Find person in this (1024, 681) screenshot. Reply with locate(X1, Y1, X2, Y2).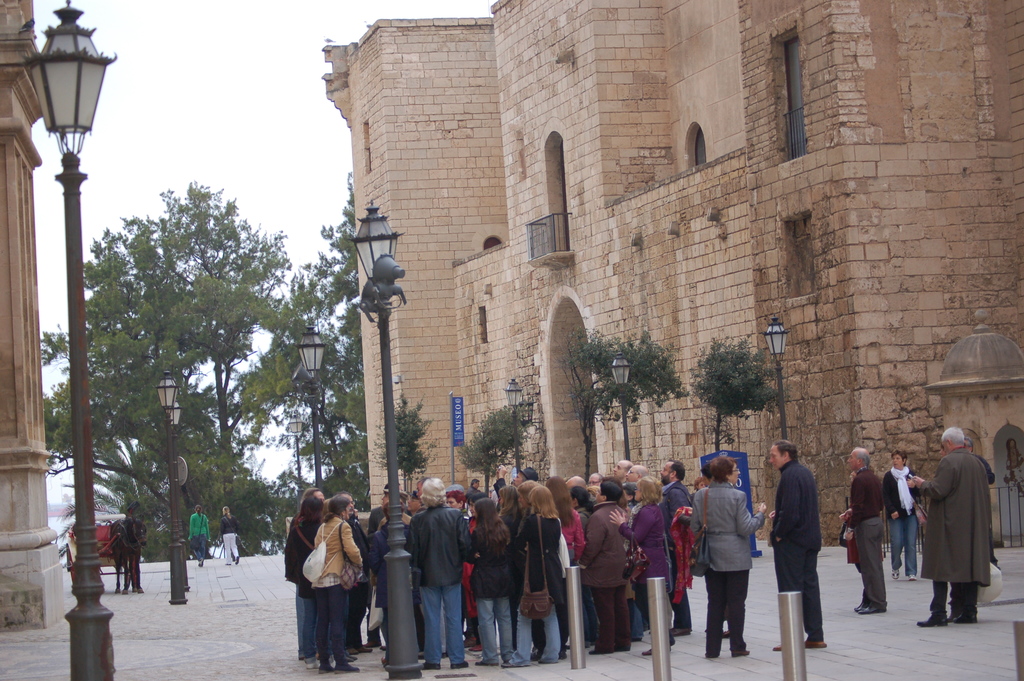
locate(770, 438, 824, 649).
